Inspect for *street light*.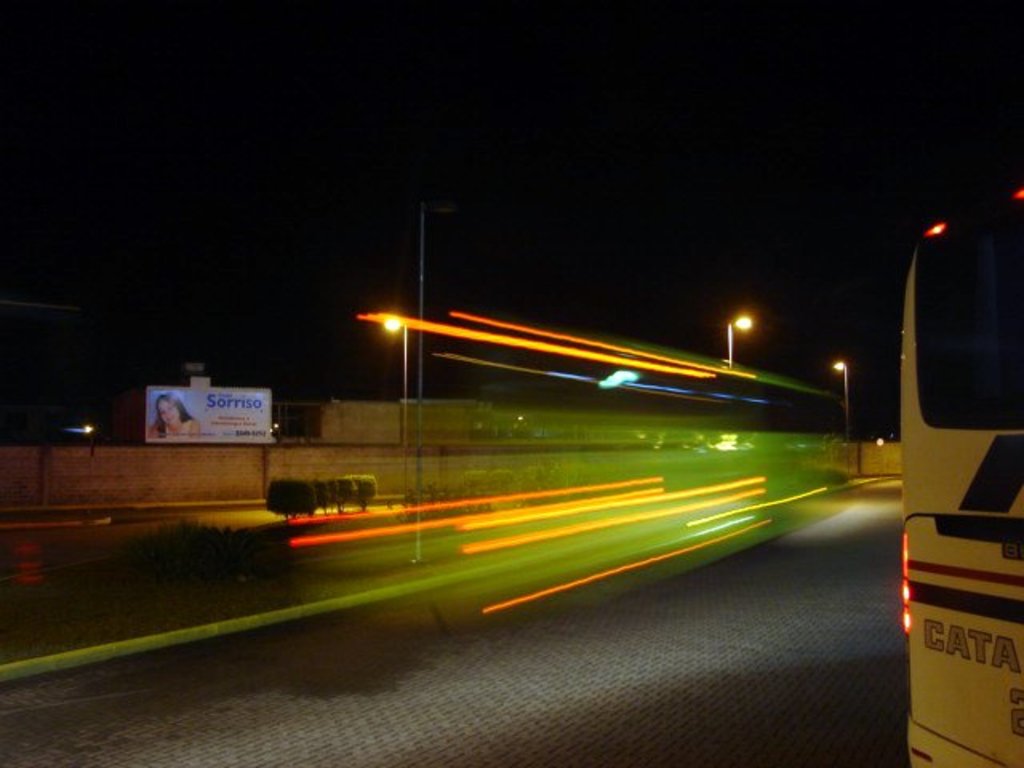
Inspection: {"left": 722, "top": 315, "right": 757, "bottom": 371}.
